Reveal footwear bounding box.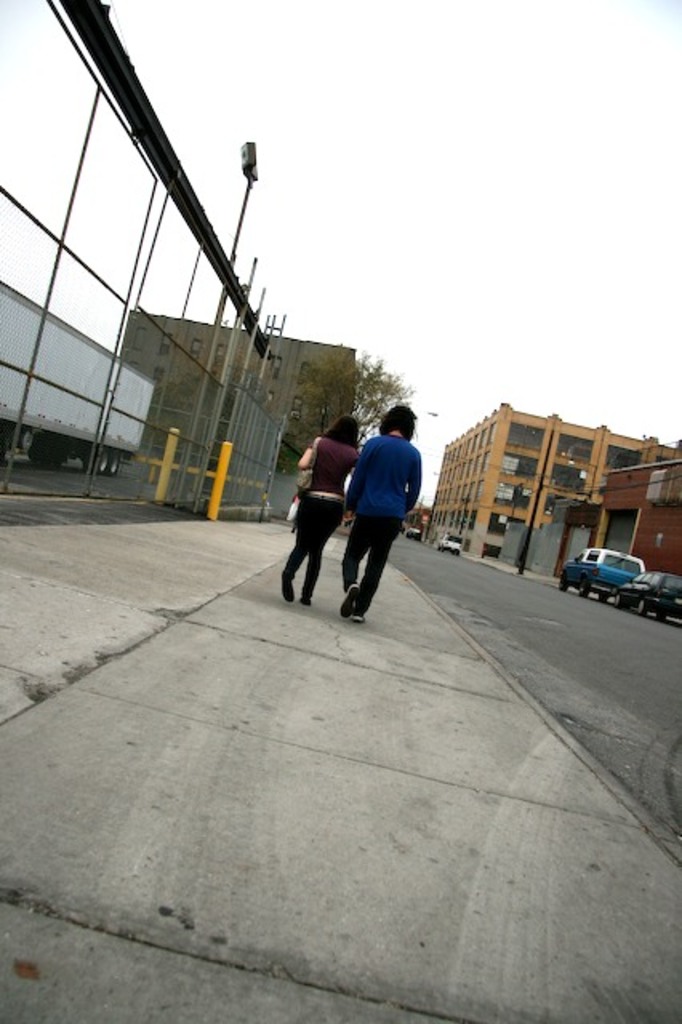
Revealed: <bbox>301, 592, 312, 605</bbox>.
